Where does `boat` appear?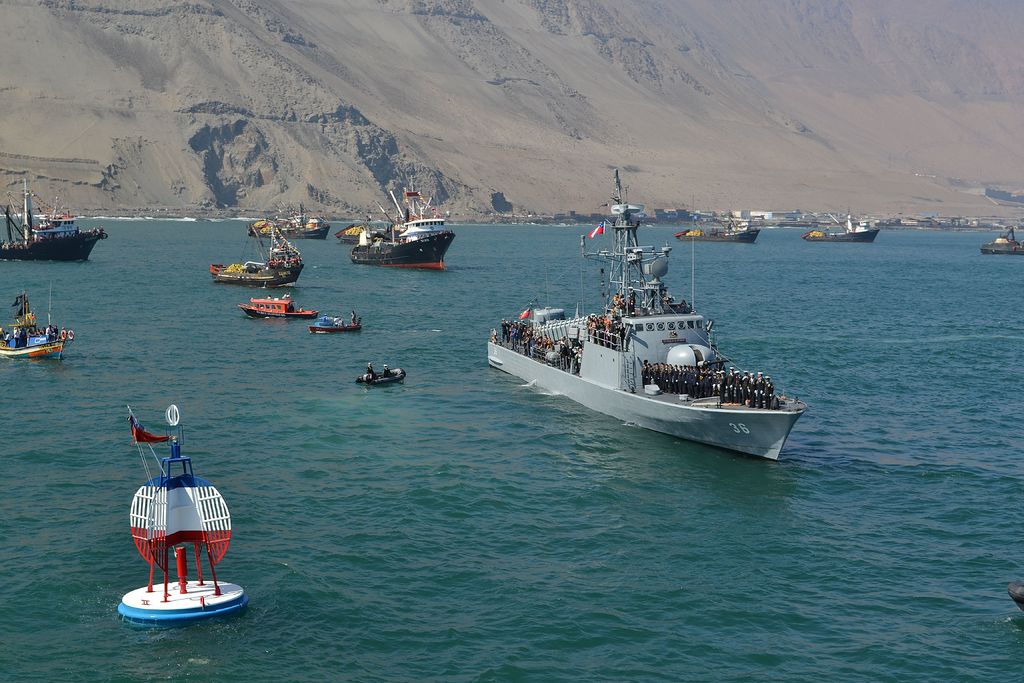
Appears at Rect(354, 368, 408, 383).
